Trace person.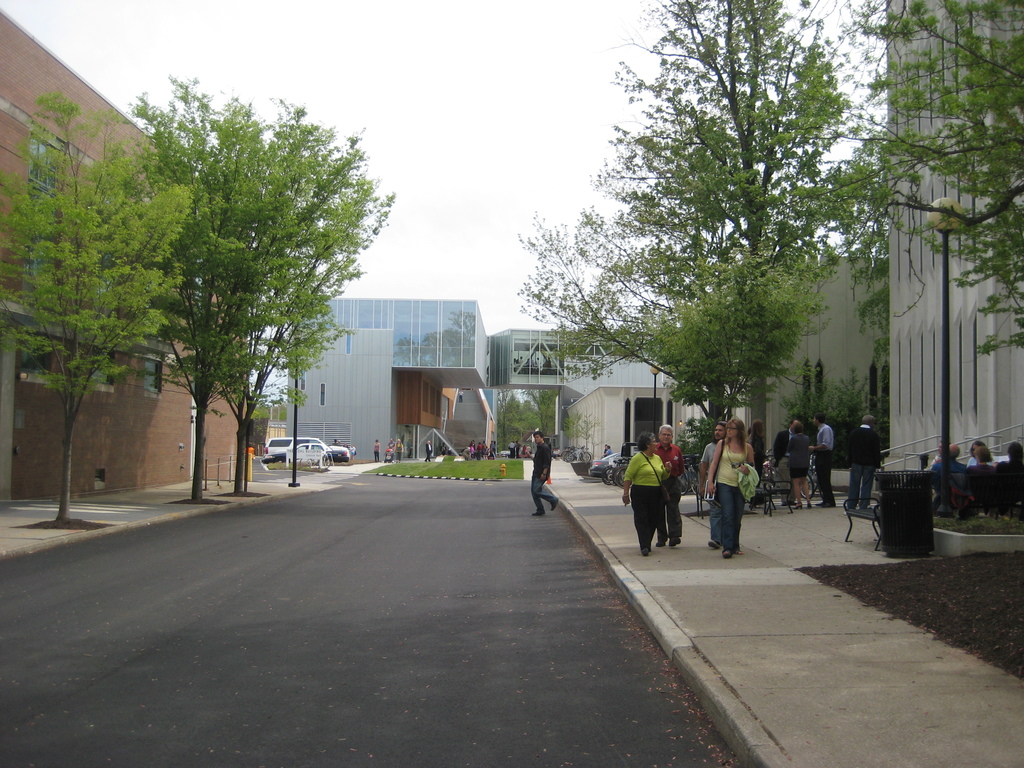
Traced to <region>391, 440, 402, 461</region>.
